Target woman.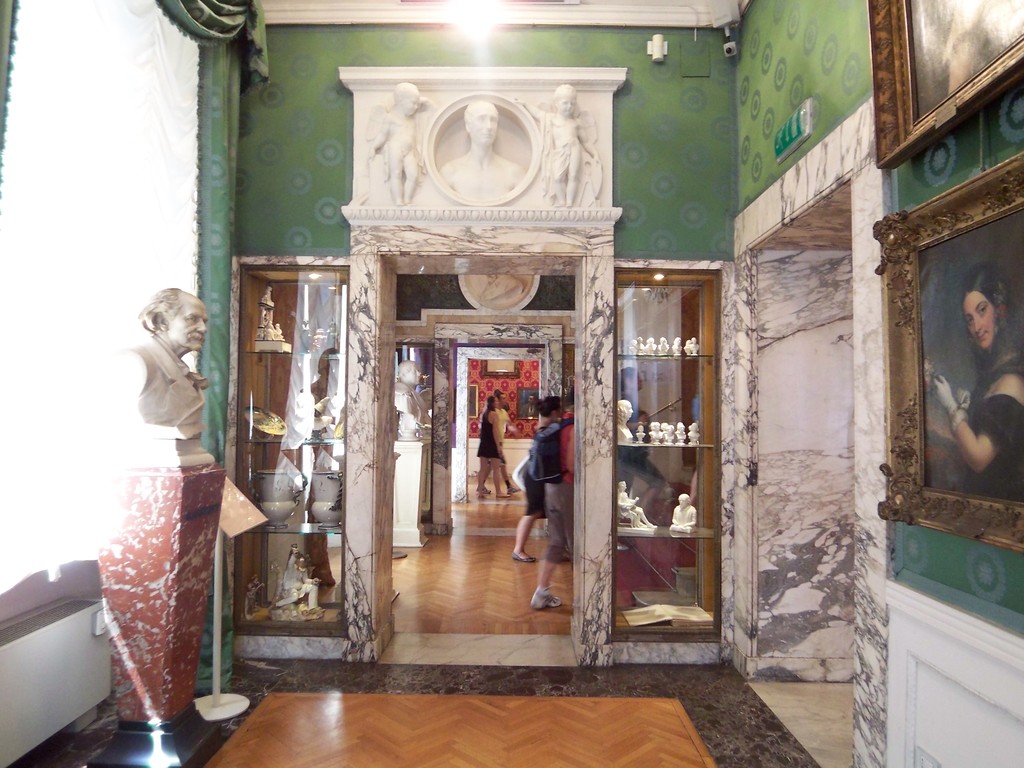
Target region: 619:364:669:550.
